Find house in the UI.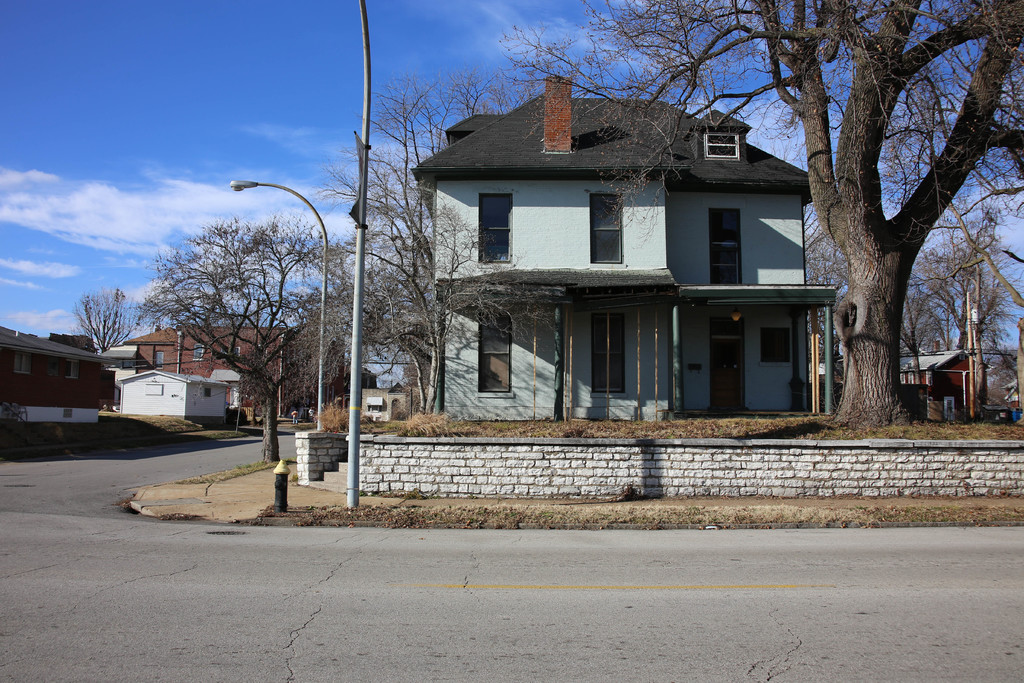
UI element at select_region(340, 359, 381, 409).
